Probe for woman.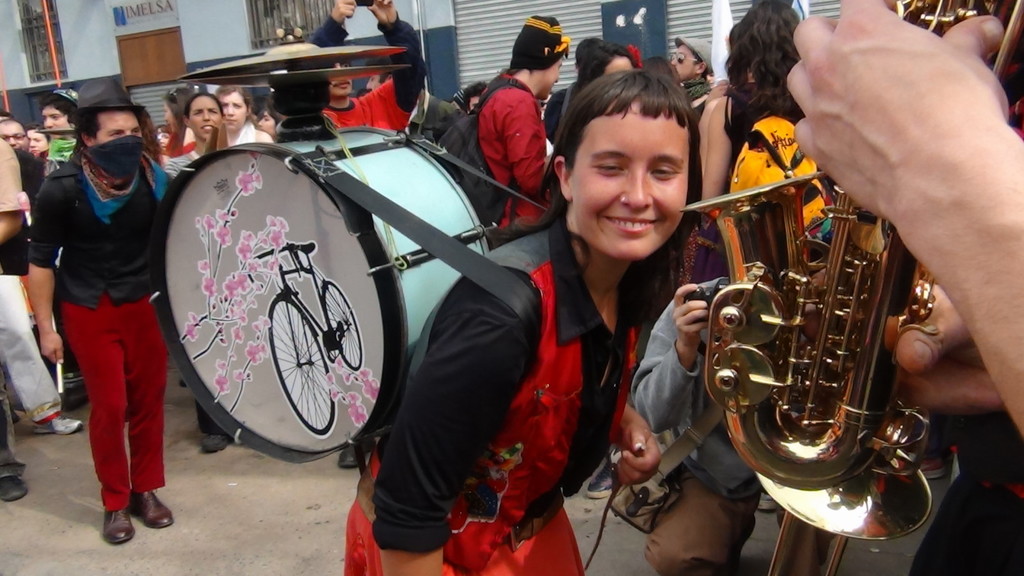
Probe result: 698, 0, 803, 202.
